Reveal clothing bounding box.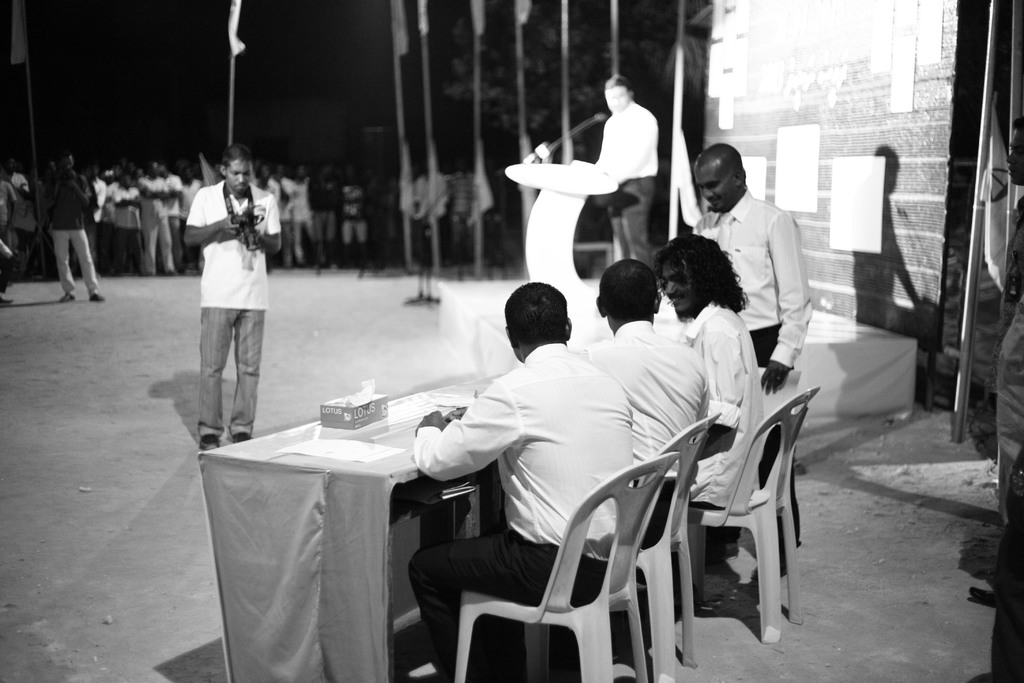
Revealed: {"x1": 90, "y1": 185, "x2": 111, "y2": 268}.
